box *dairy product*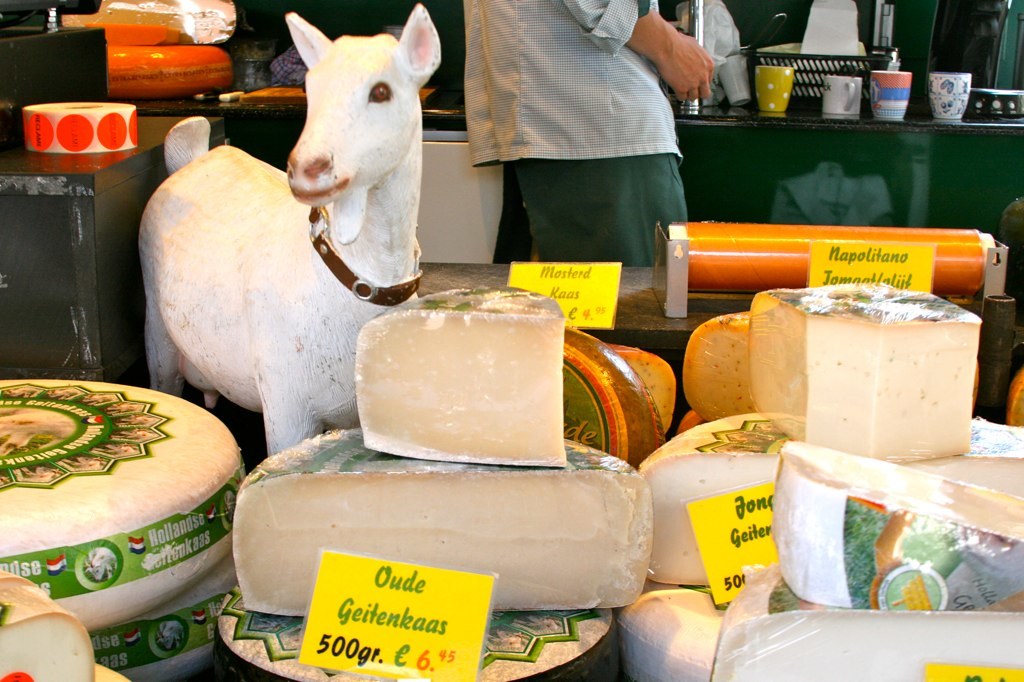
bbox=[634, 413, 813, 595]
